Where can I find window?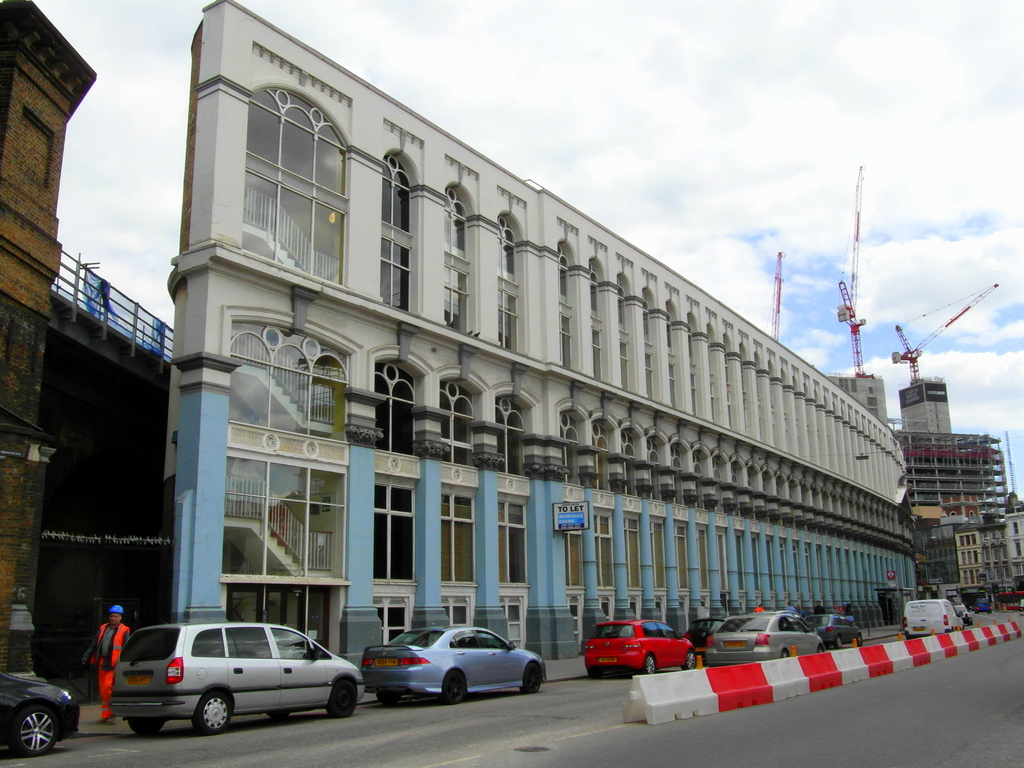
You can find it at {"left": 559, "top": 254, "right": 569, "bottom": 301}.
